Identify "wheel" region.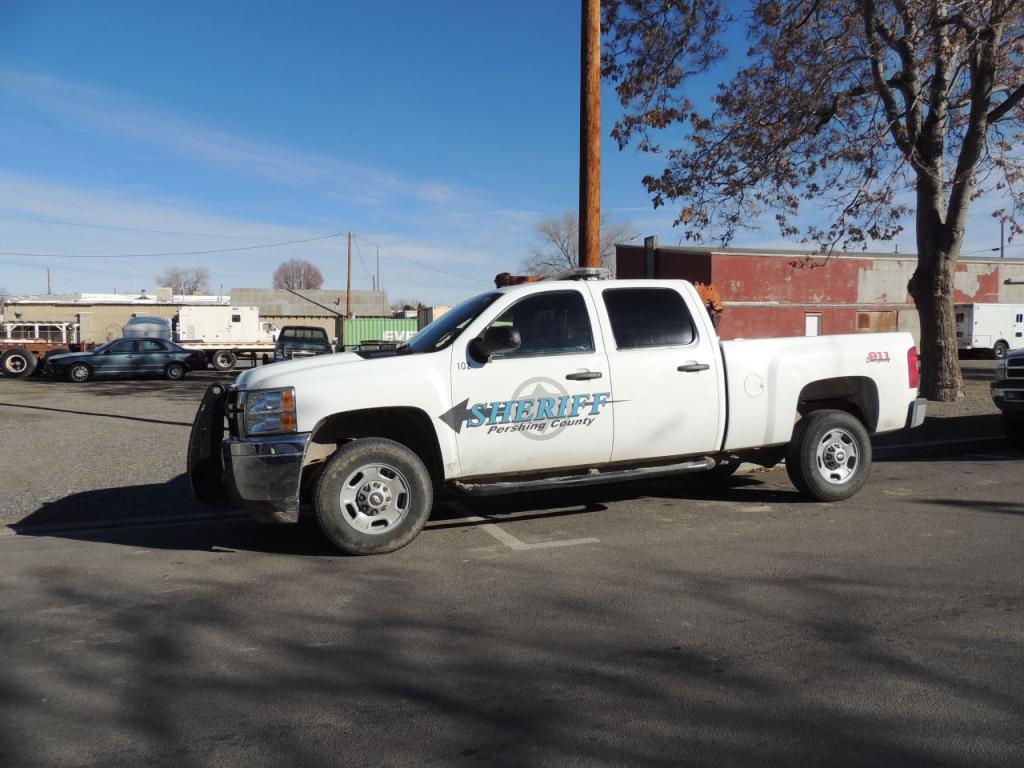
Region: bbox=(213, 346, 238, 370).
